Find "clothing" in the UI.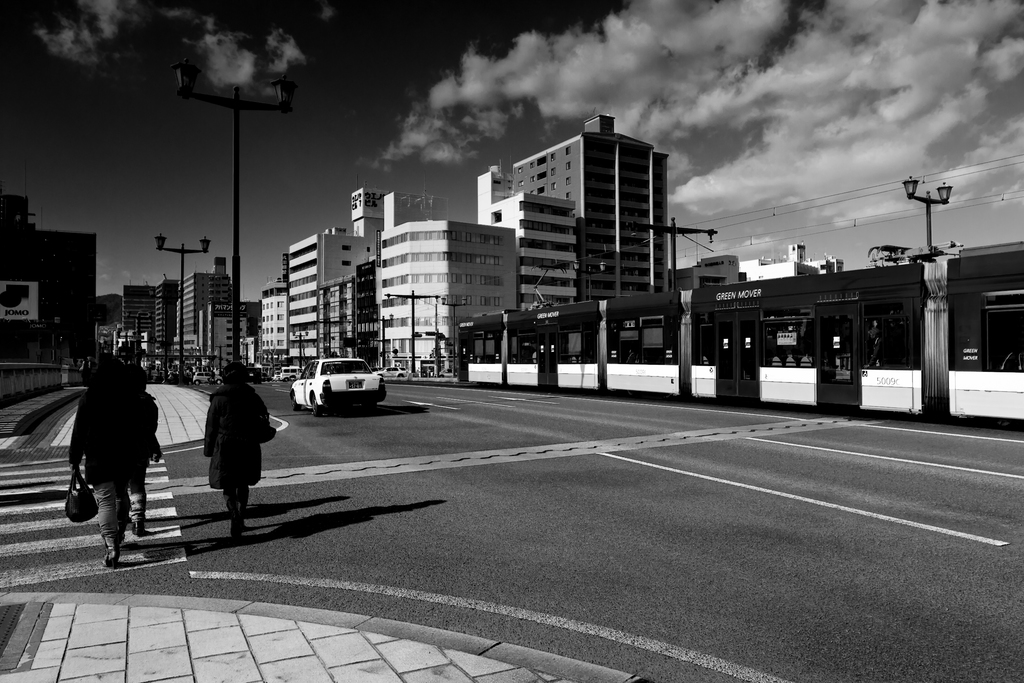
UI element at x1=198 y1=381 x2=271 y2=494.
